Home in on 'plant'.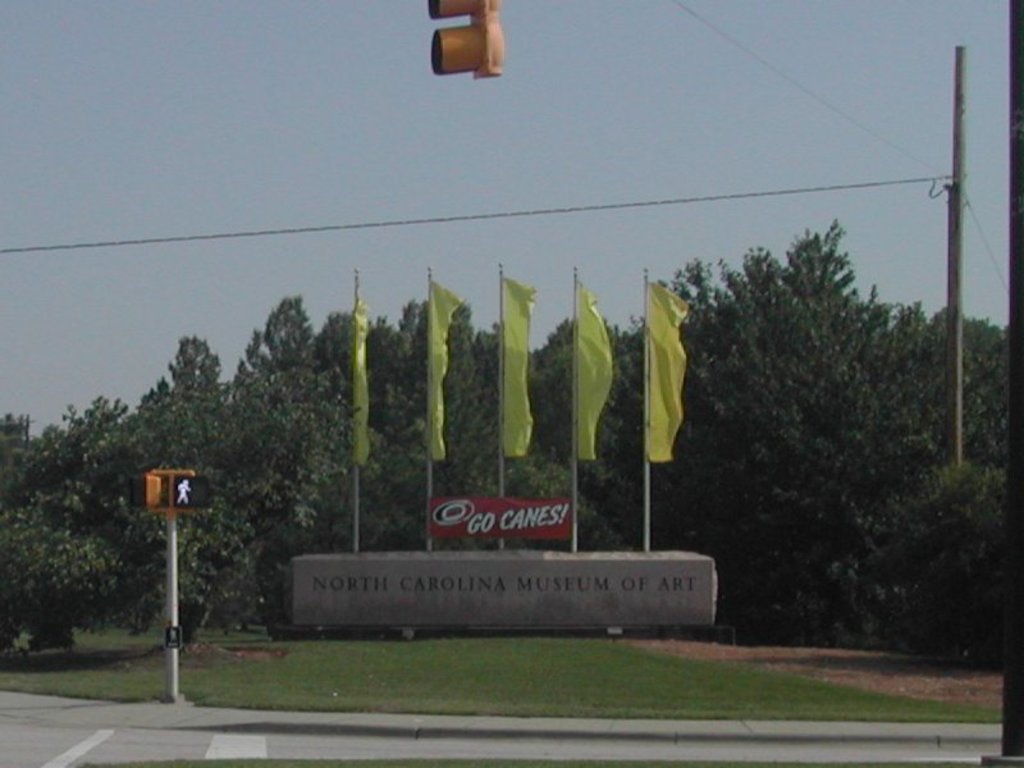
Homed in at locate(0, 520, 143, 657).
